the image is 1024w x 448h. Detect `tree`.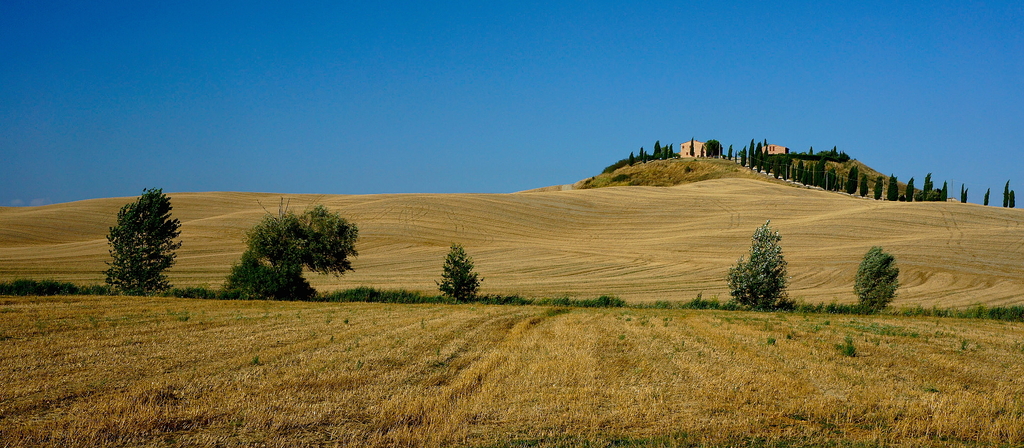
Detection: l=724, t=221, r=794, b=314.
